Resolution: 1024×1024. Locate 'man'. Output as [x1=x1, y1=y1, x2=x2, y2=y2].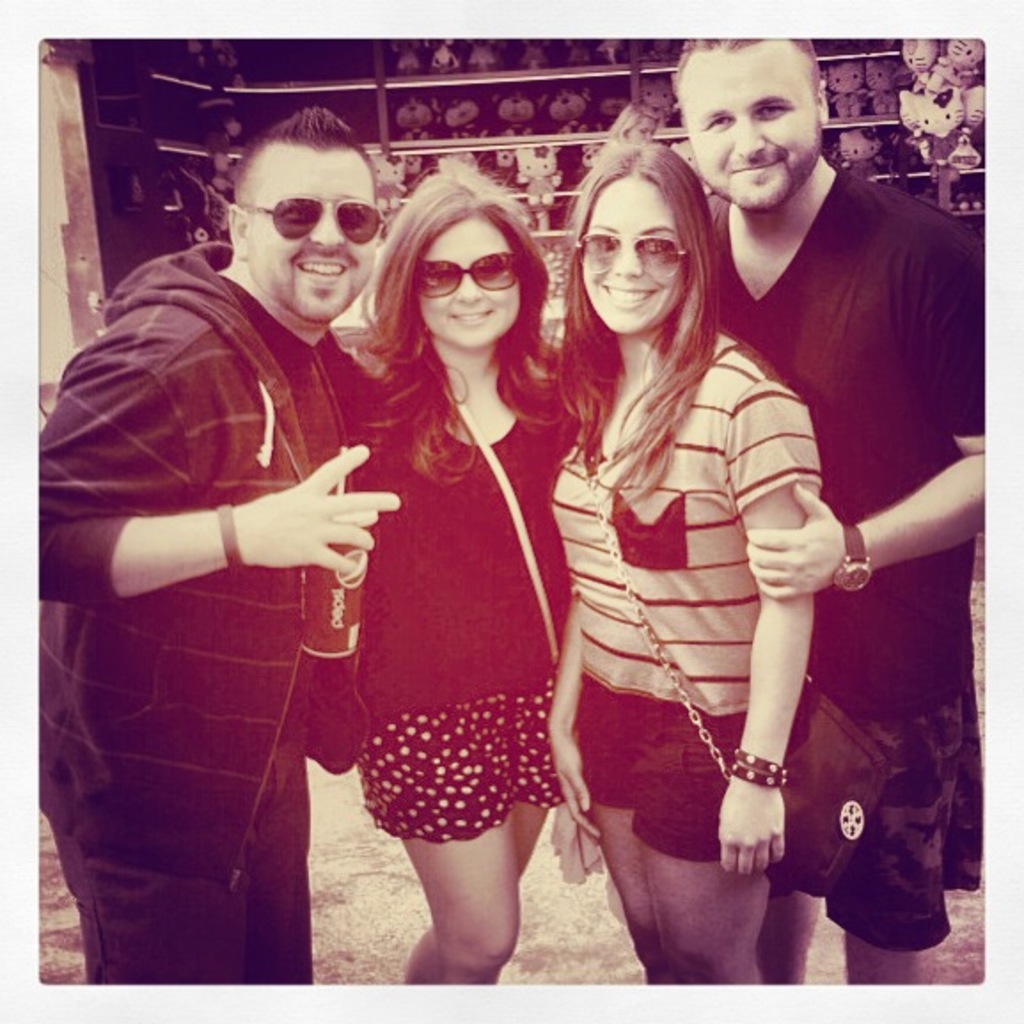
[x1=27, y1=117, x2=392, y2=999].
